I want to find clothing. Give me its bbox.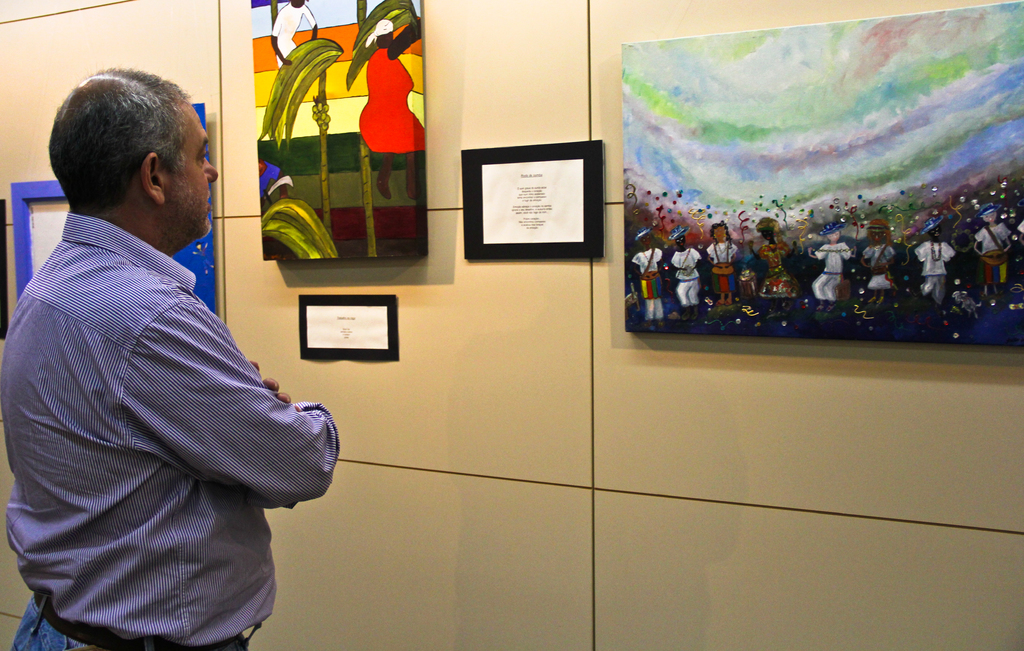
(left=704, top=244, right=740, bottom=304).
